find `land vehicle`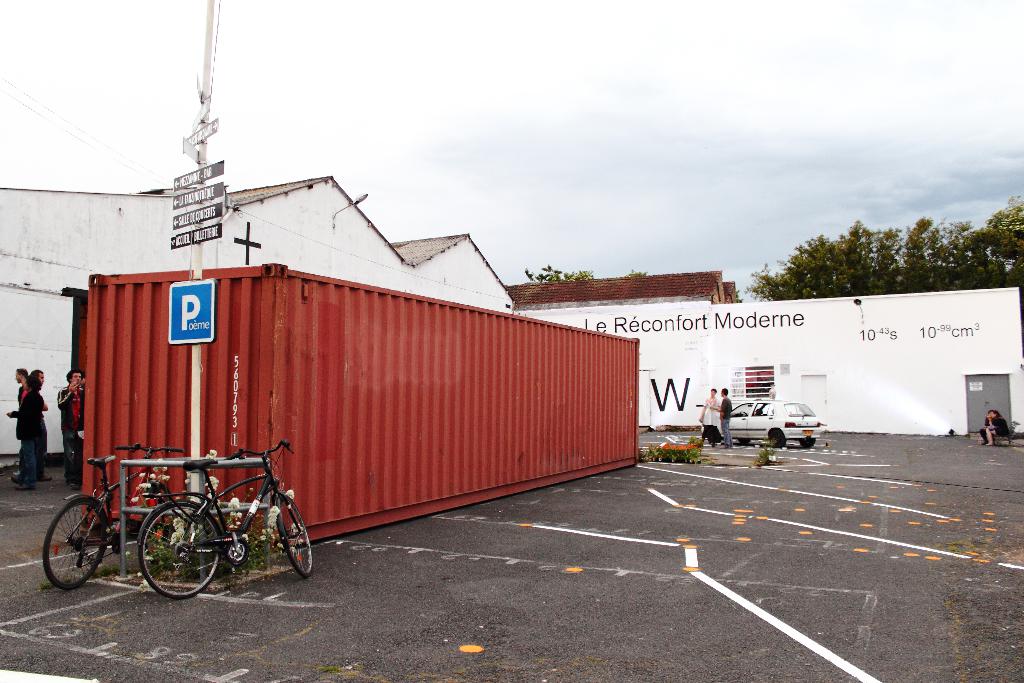
locate(136, 440, 309, 598)
